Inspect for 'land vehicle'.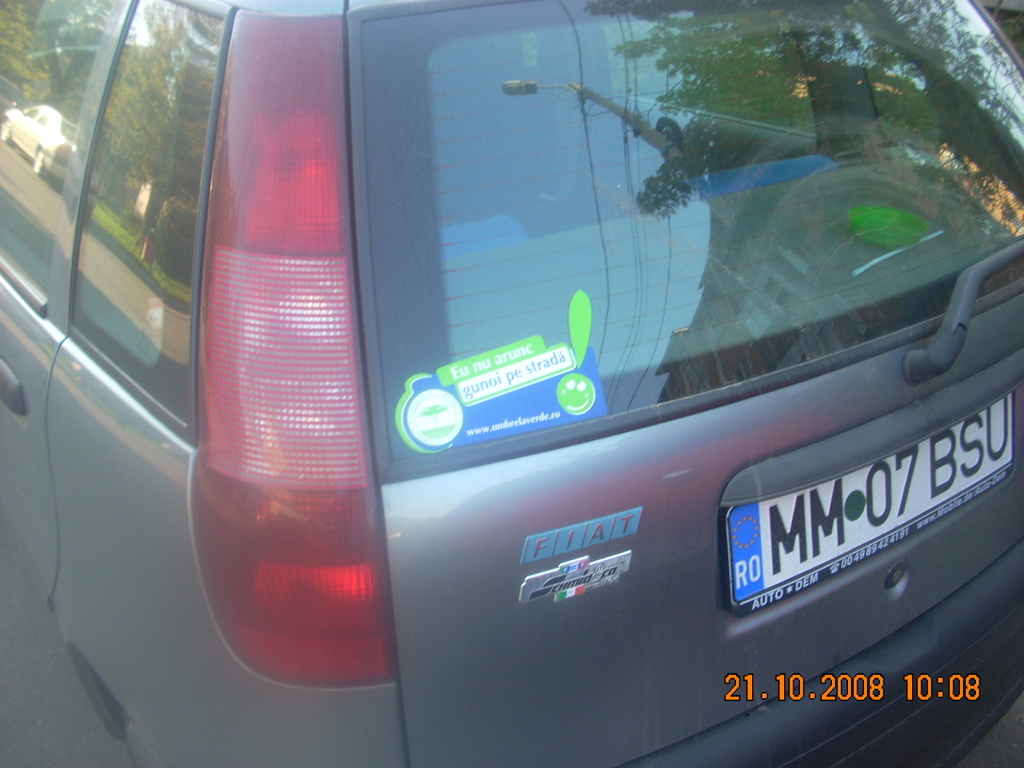
Inspection: 116/0/1023/719.
